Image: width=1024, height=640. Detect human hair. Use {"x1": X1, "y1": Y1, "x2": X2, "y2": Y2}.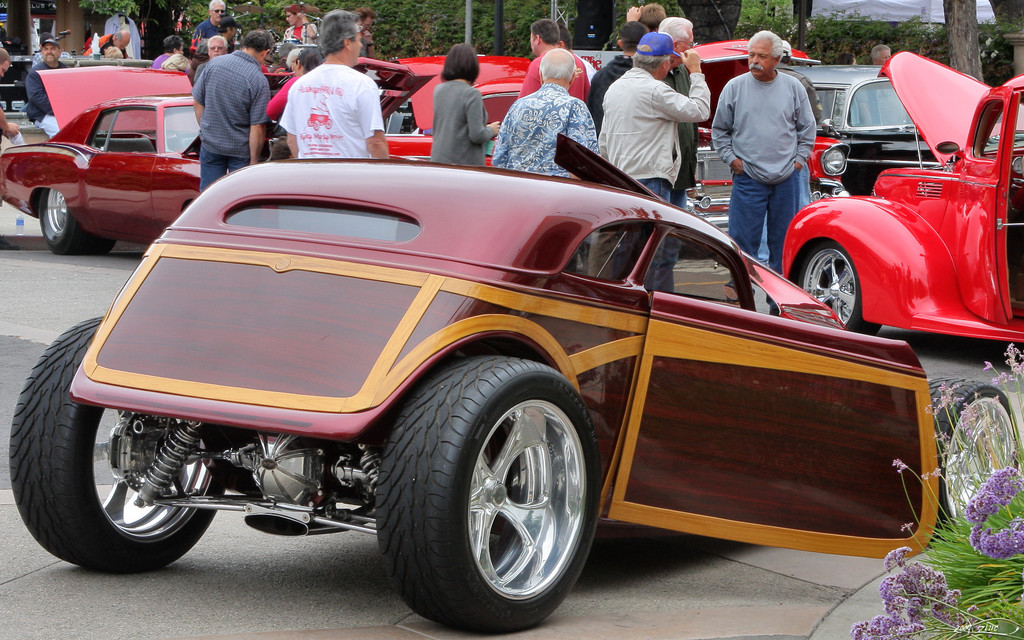
{"x1": 618, "y1": 20, "x2": 653, "y2": 56}.
